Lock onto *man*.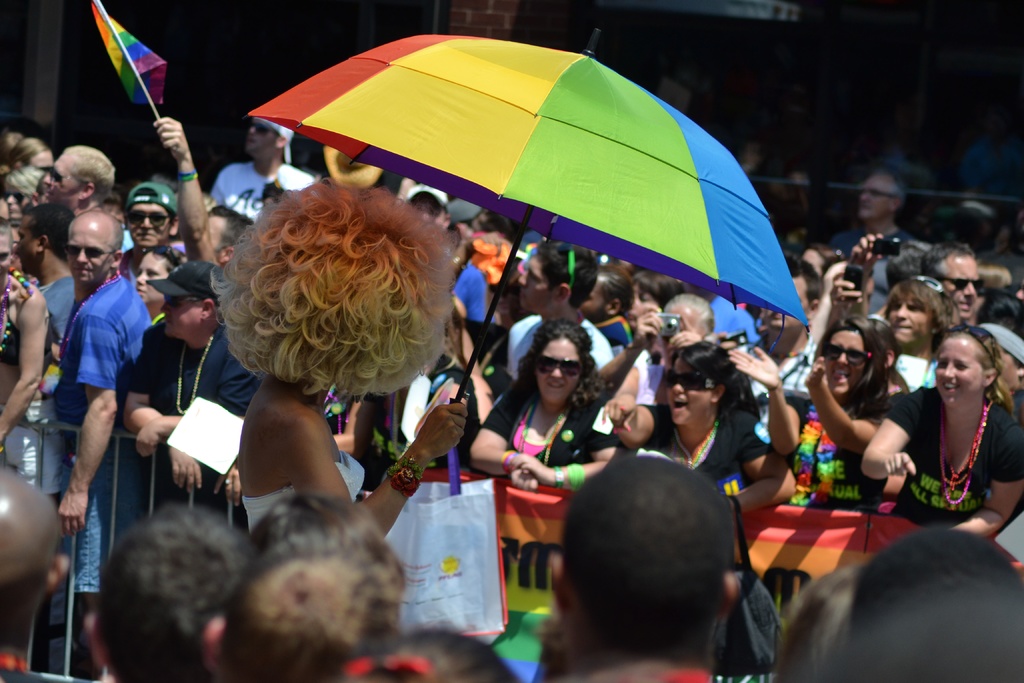
Locked: left=119, top=182, right=185, bottom=290.
